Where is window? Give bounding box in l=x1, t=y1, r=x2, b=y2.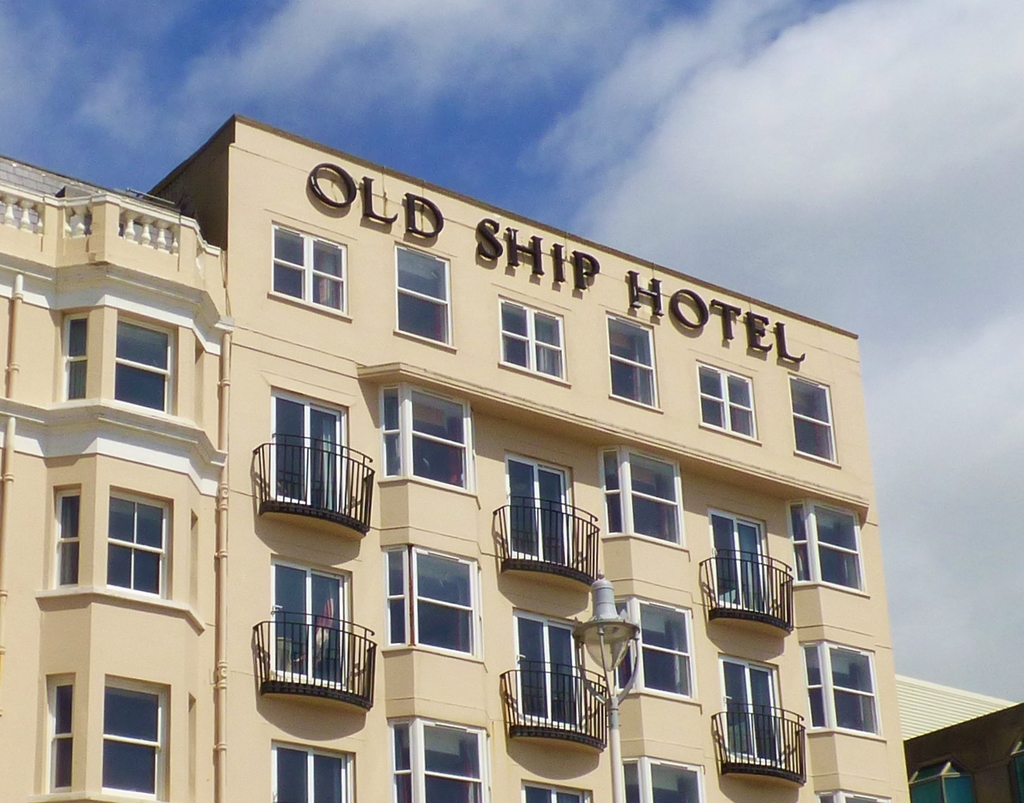
l=718, t=650, r=789, b=774.
